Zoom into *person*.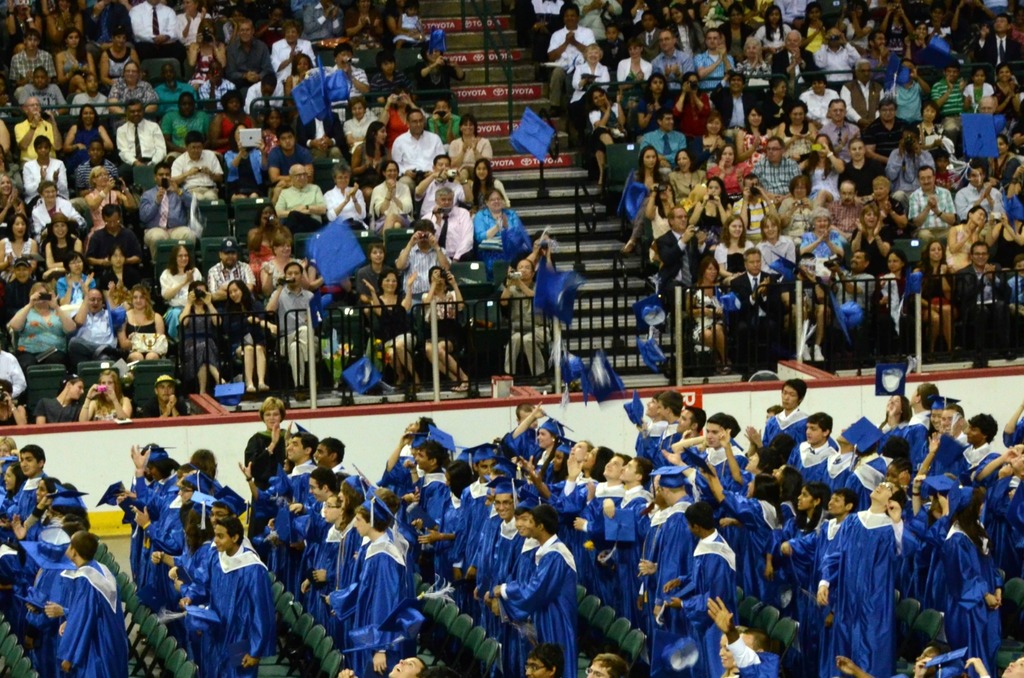
Zoom target: pyautogui.locateOnScreen(360, 274, 417, 379).
